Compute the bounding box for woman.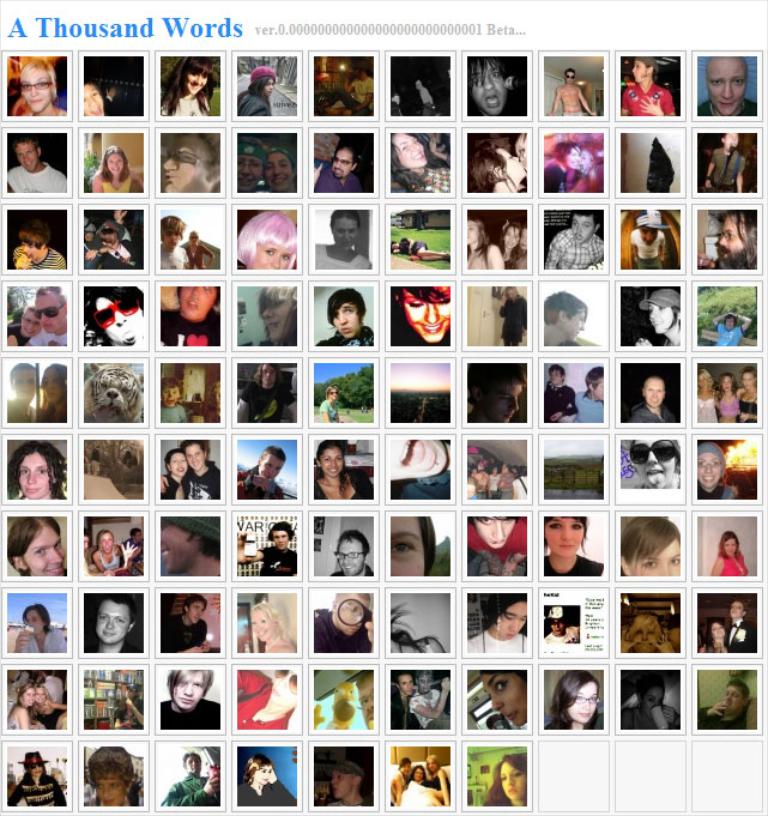
[x1=458, y1=216, x2=506, y2=276].
